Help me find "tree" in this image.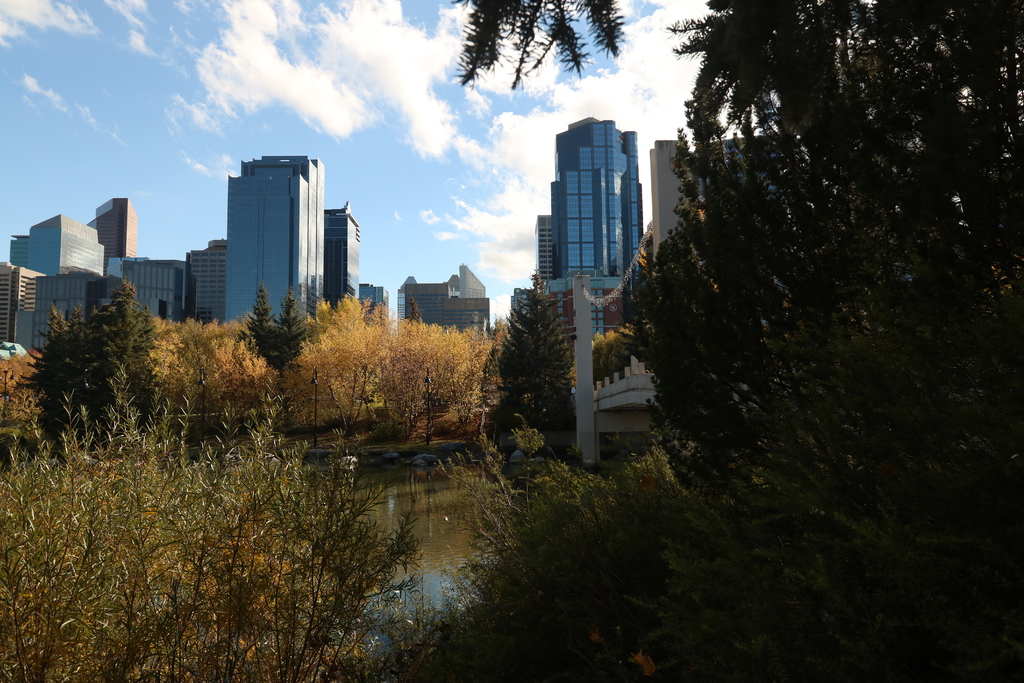
Found it: bbox=[17, 270, 164, 463].
